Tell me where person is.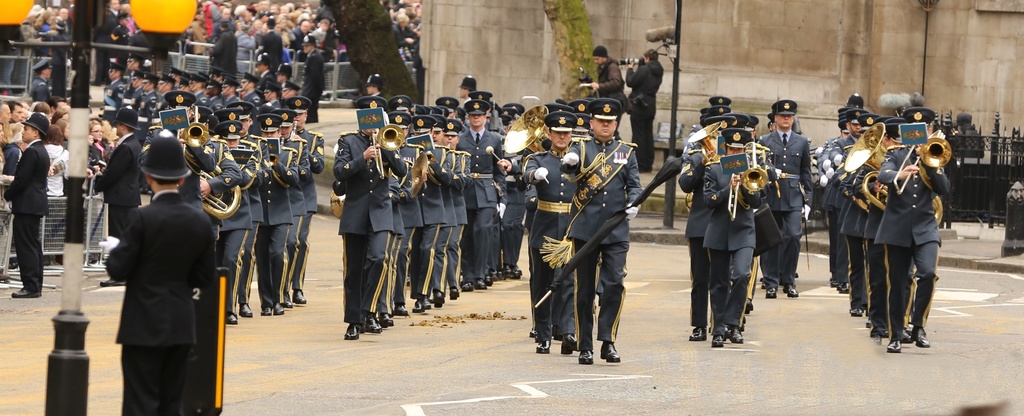
person is at (left=198, top=104, right=243, bottom=228).
